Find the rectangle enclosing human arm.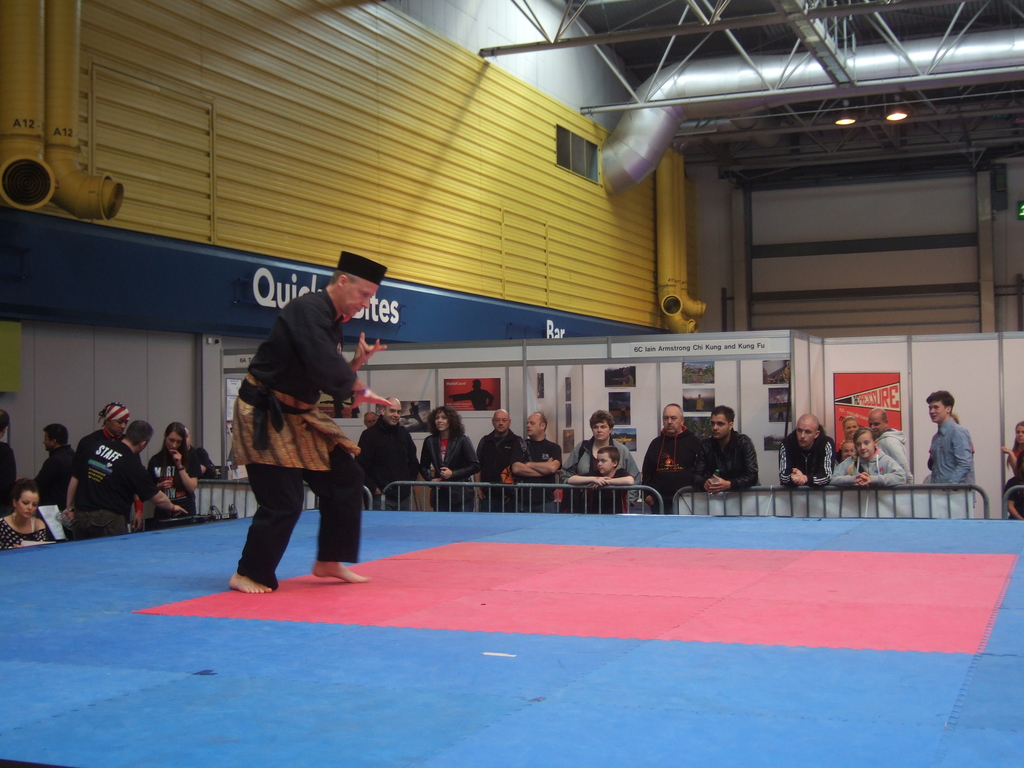
<region>623, 445, 649, 490</region>.
